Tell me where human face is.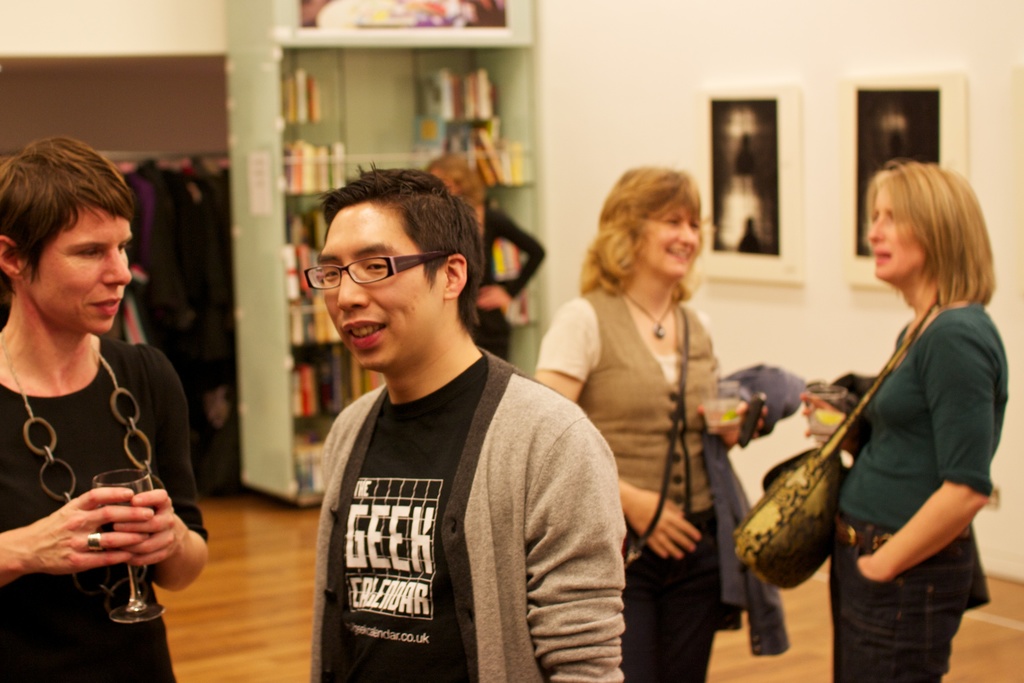
human face is at [627,197,701,277].
